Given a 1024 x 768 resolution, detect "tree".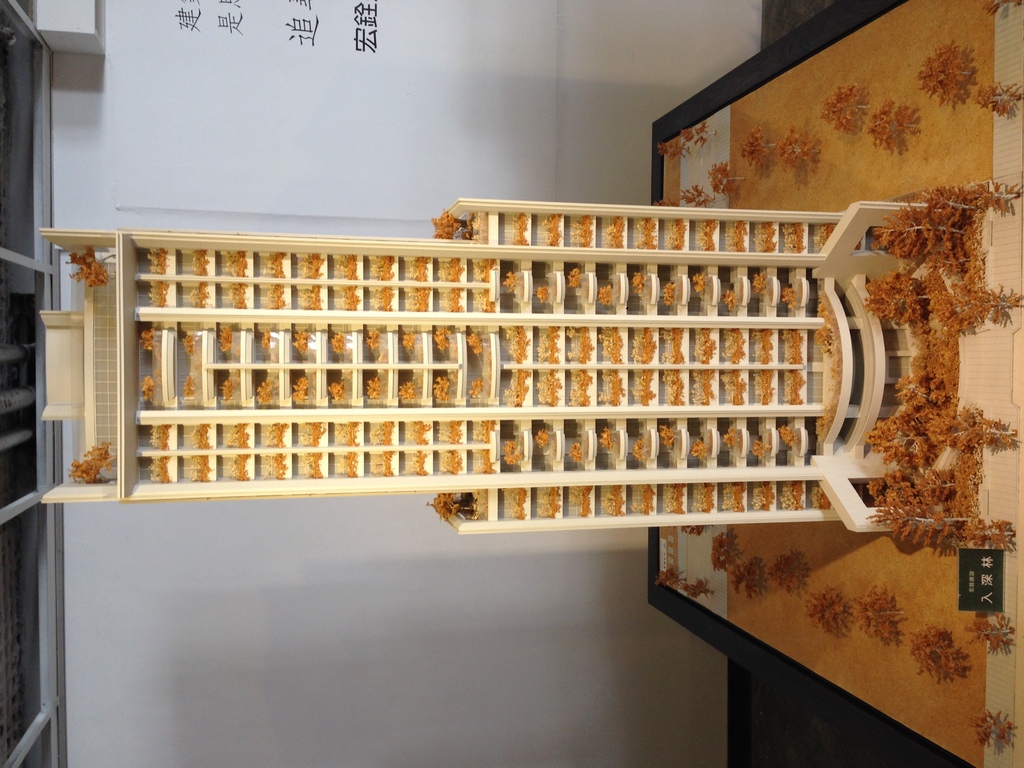
657:135:684:155.
